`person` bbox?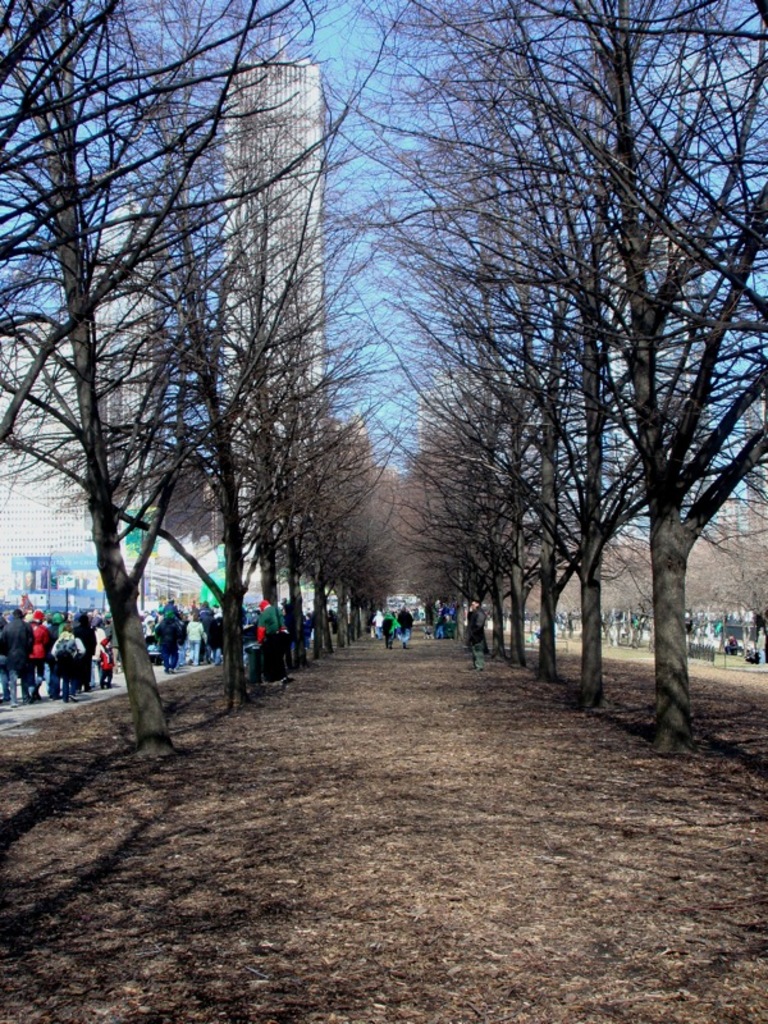
[left=394, top=602, right=413, bottom=645]
